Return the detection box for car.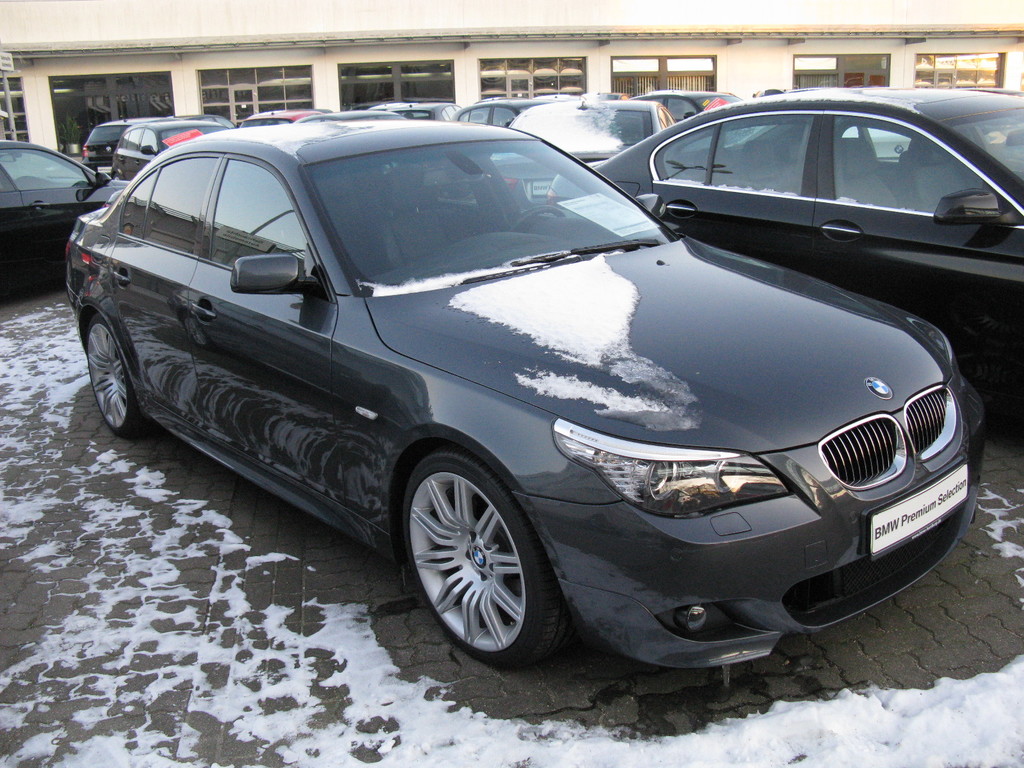
<bbox>543, 86, 1023, 395</bbox>.
